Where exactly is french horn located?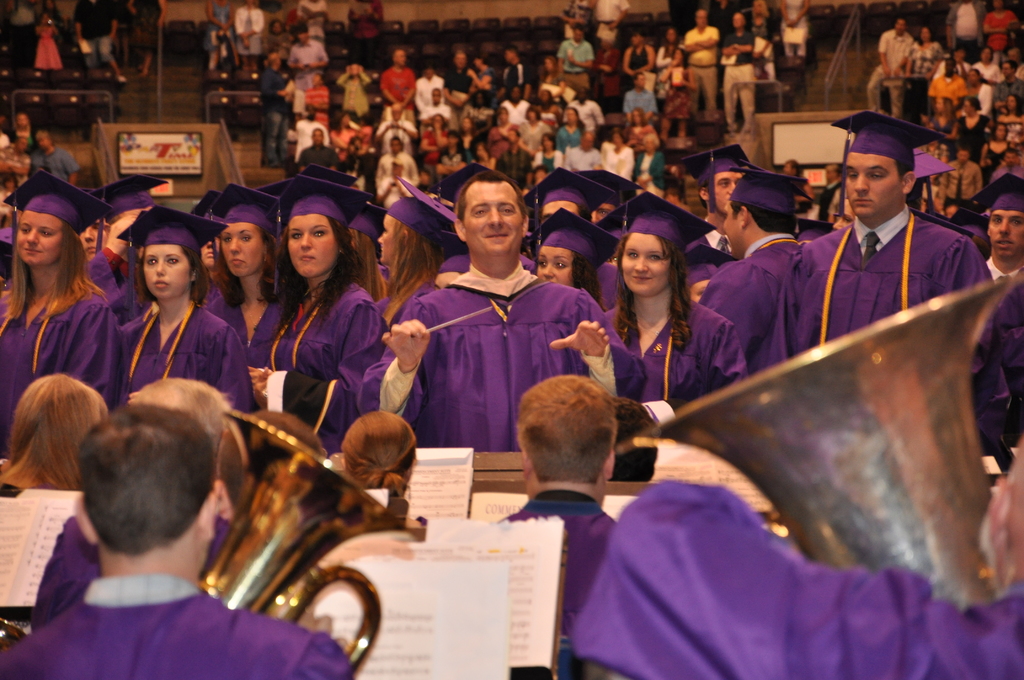
Its bounding box is 195/408/414/679.
